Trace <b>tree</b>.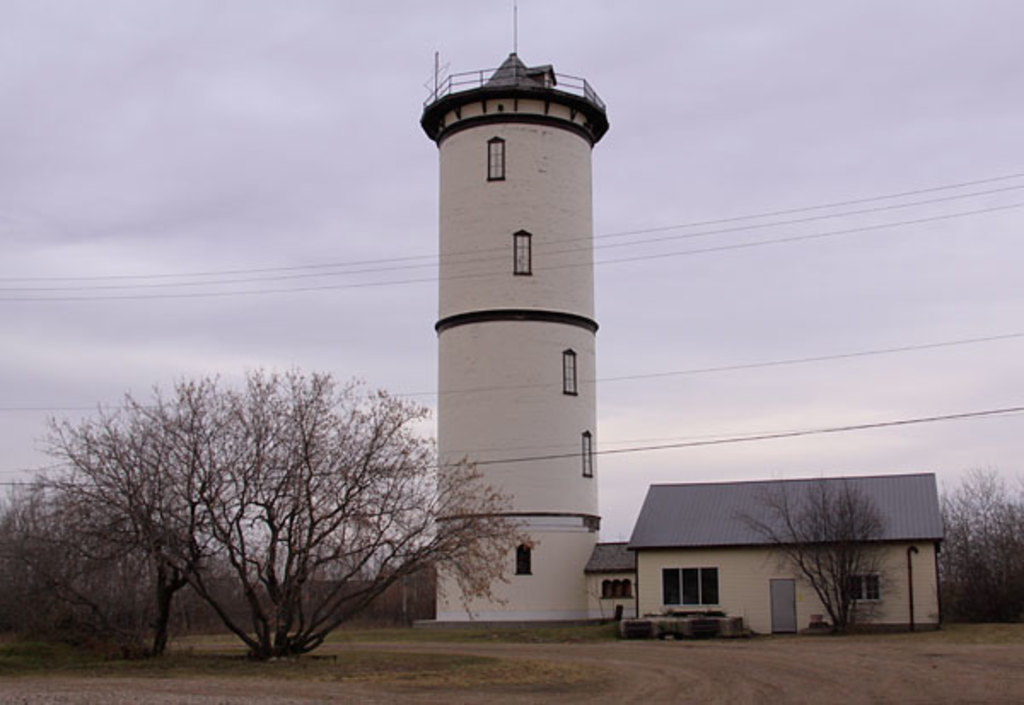
Traced to [x1=56, y1=335, x2=464, y2=667].
